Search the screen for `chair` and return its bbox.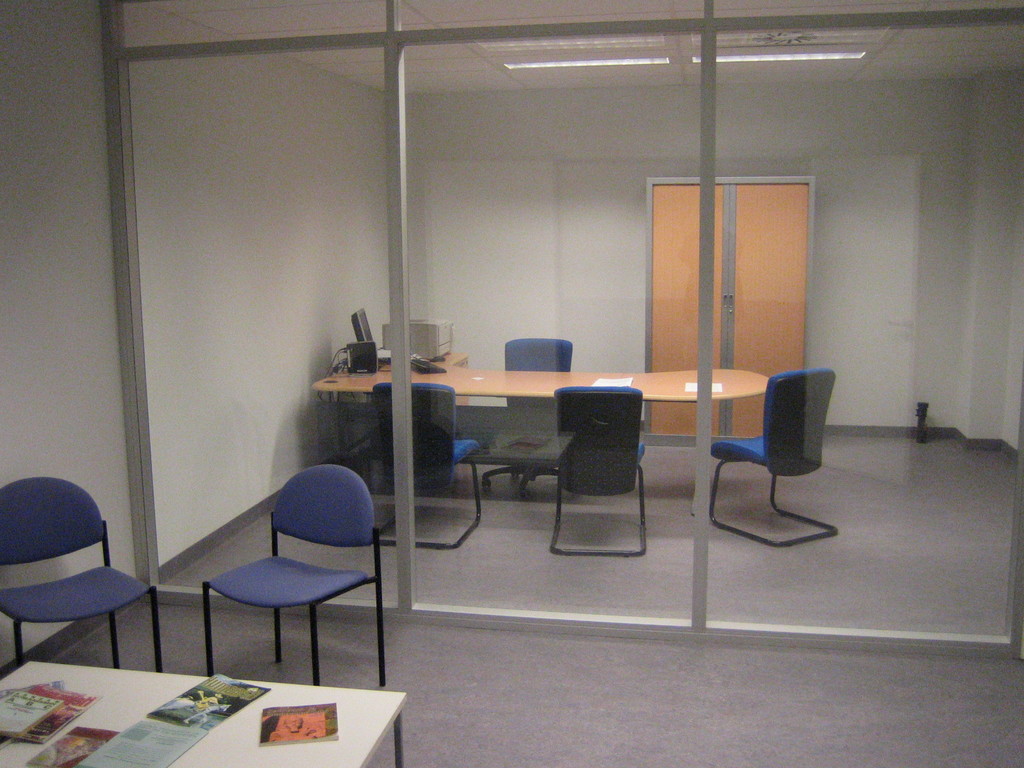
Found: BBox(546, 383, 648, 557).
